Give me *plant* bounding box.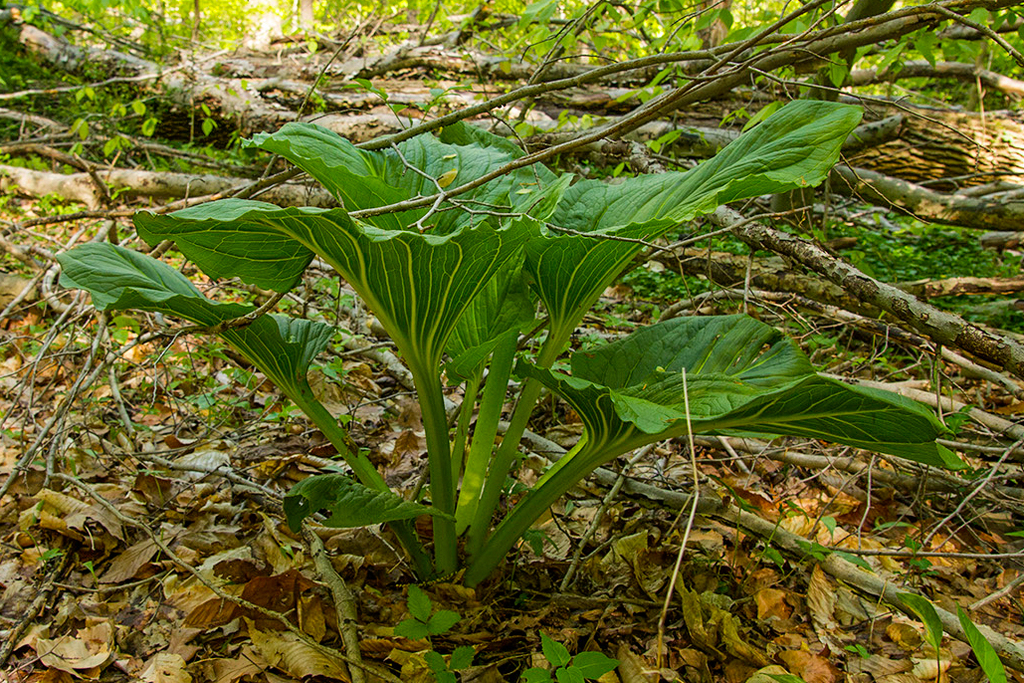
BBox(53, 100, 968, 586).
